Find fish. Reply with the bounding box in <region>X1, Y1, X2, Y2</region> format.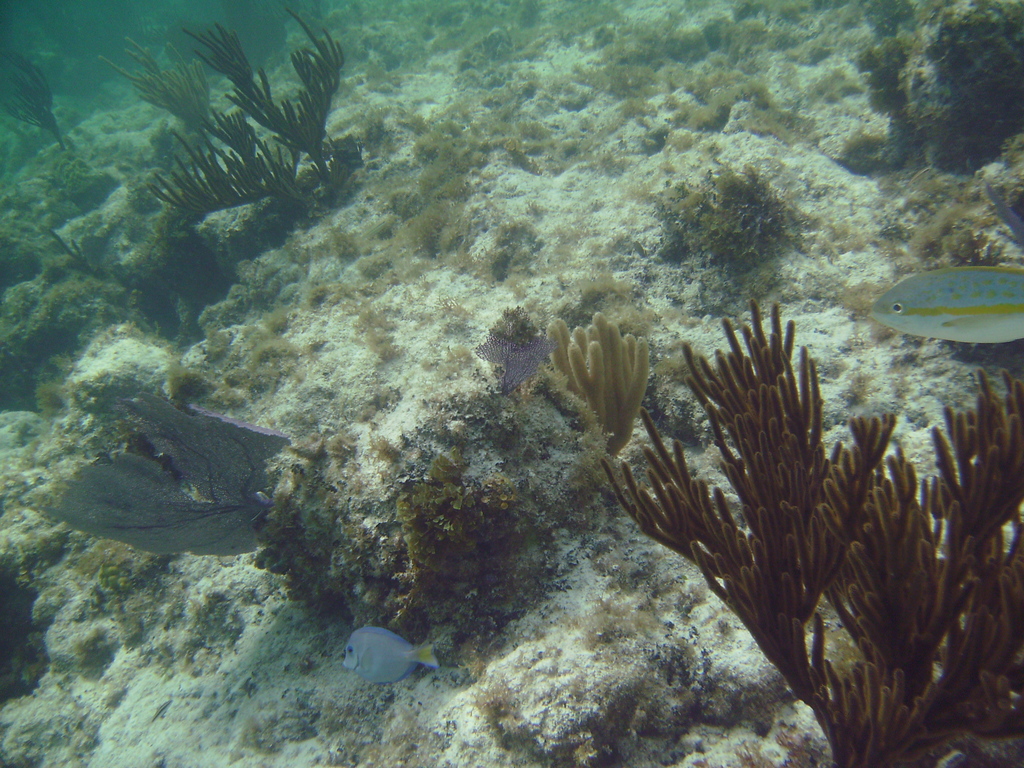
<region>348, 627, 440, 698</region>.
